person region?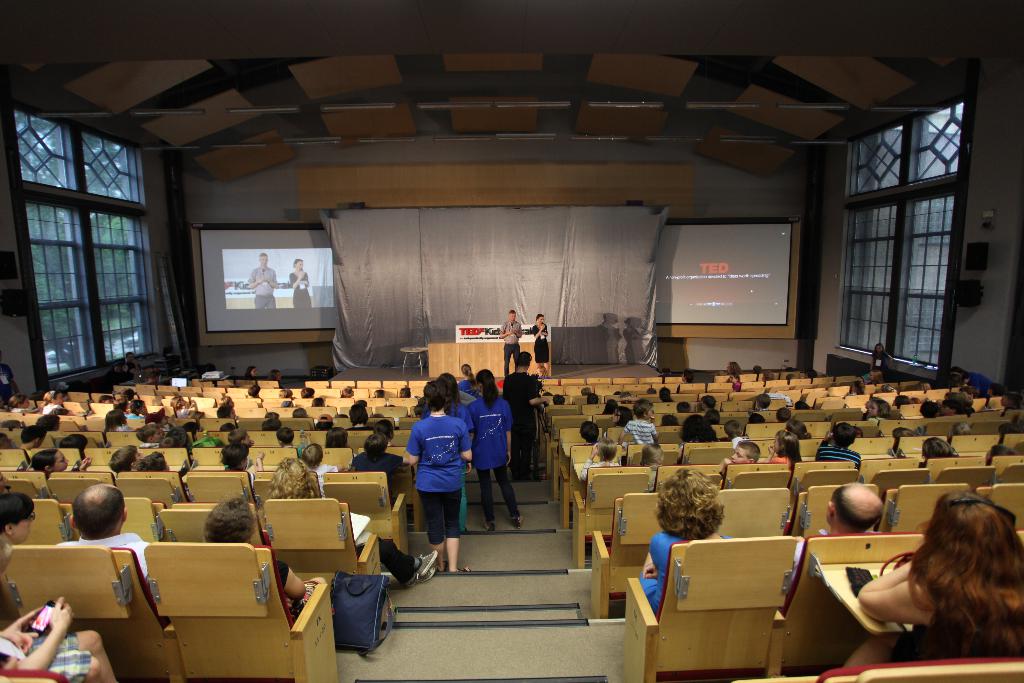
[left=778, top=482, right=882, bottom=612]
